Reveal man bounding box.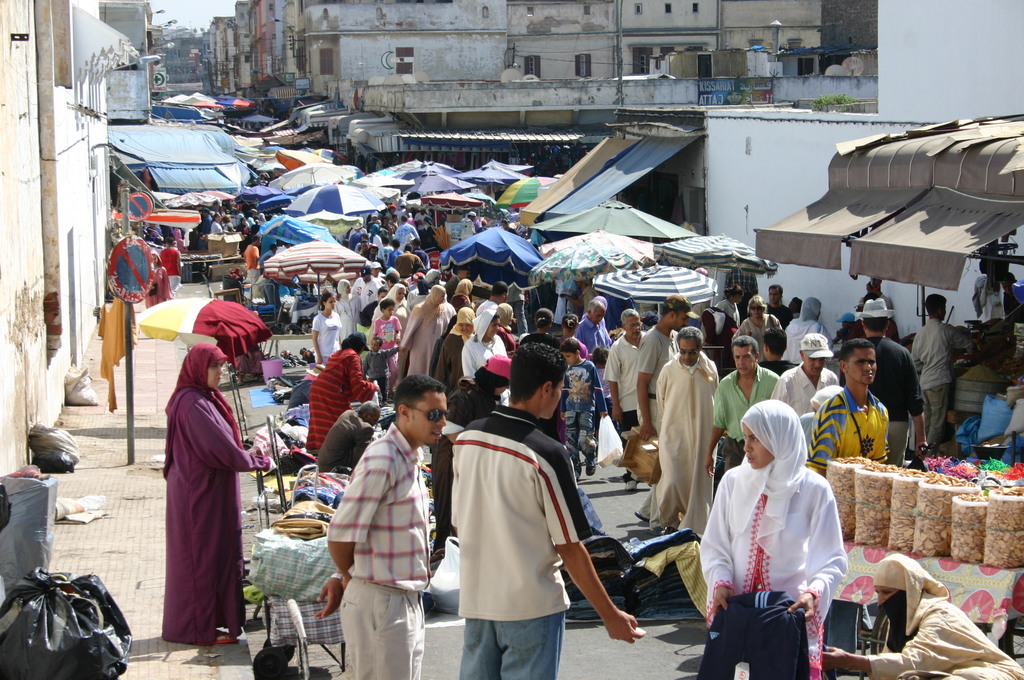
Revealed: bbox=(435, 352, 616, 679).
